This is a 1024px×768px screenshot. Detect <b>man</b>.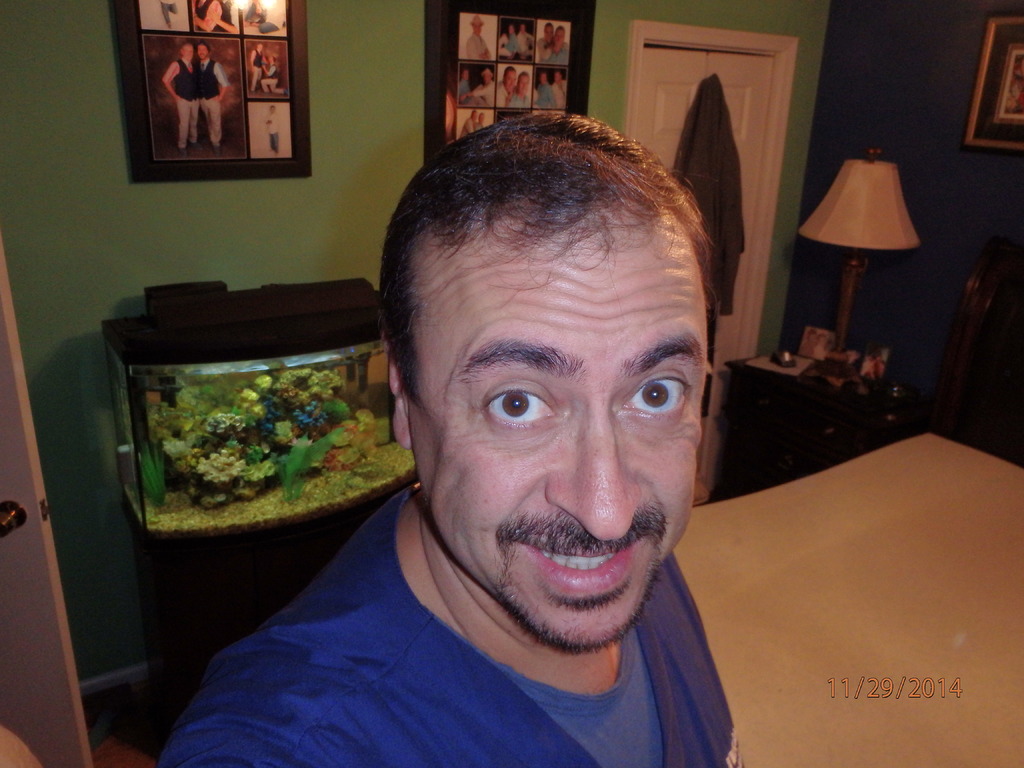
533/22/575/61.
